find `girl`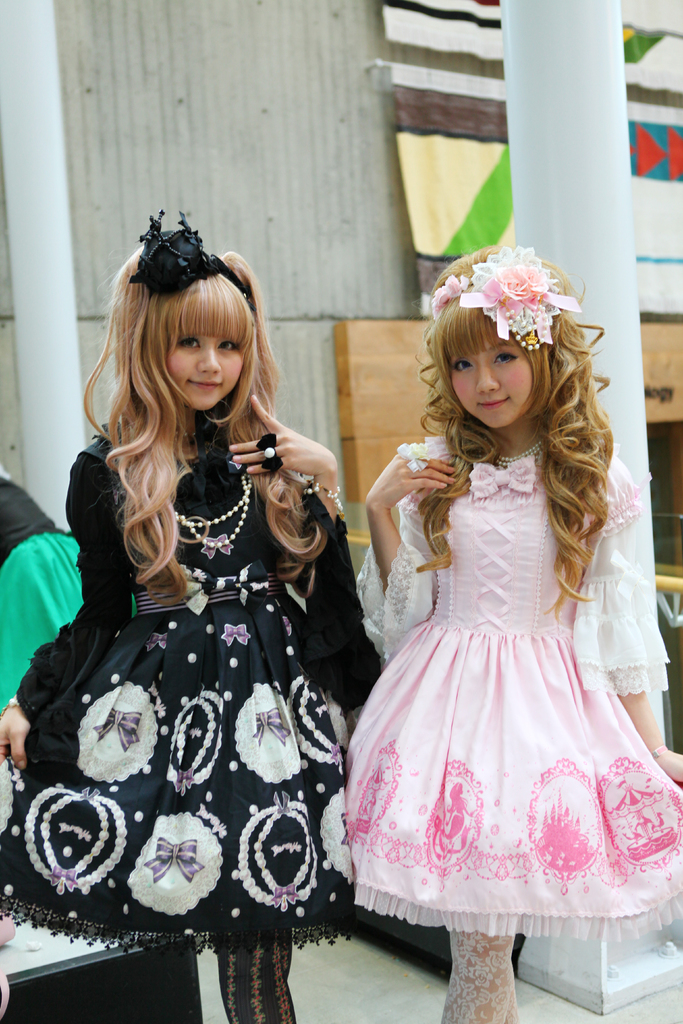
x1=340, y1=241, x2=682, y2=1023
